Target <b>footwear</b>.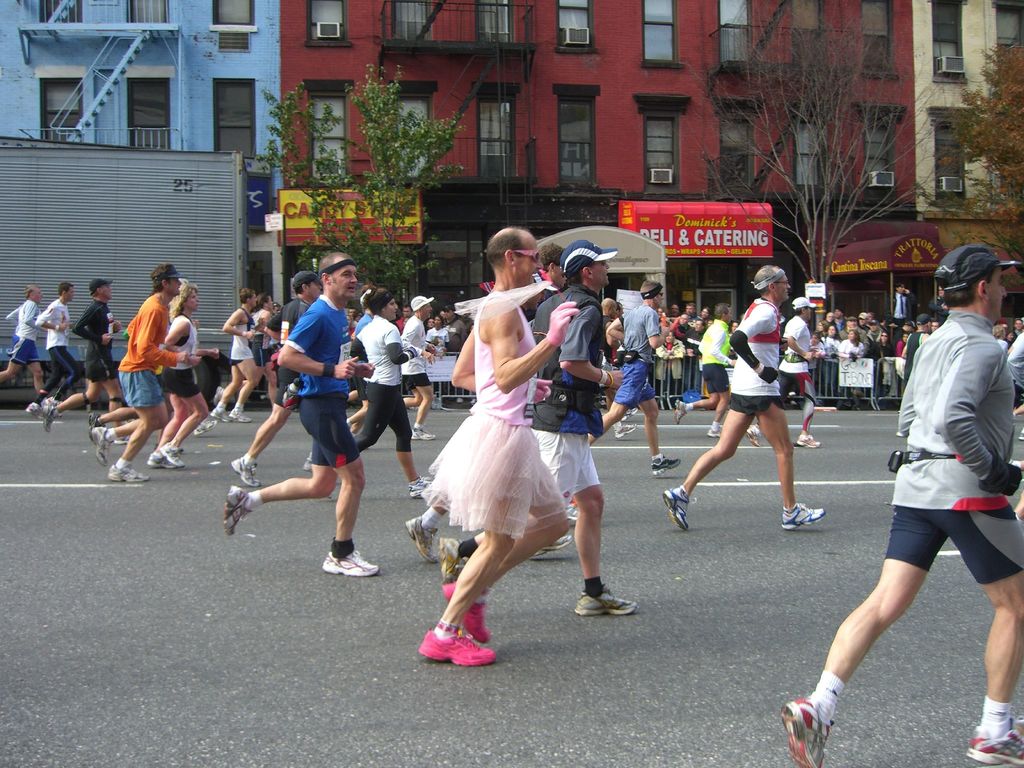
Target region: x1=417, y1=636, x2=492, y2=664.
